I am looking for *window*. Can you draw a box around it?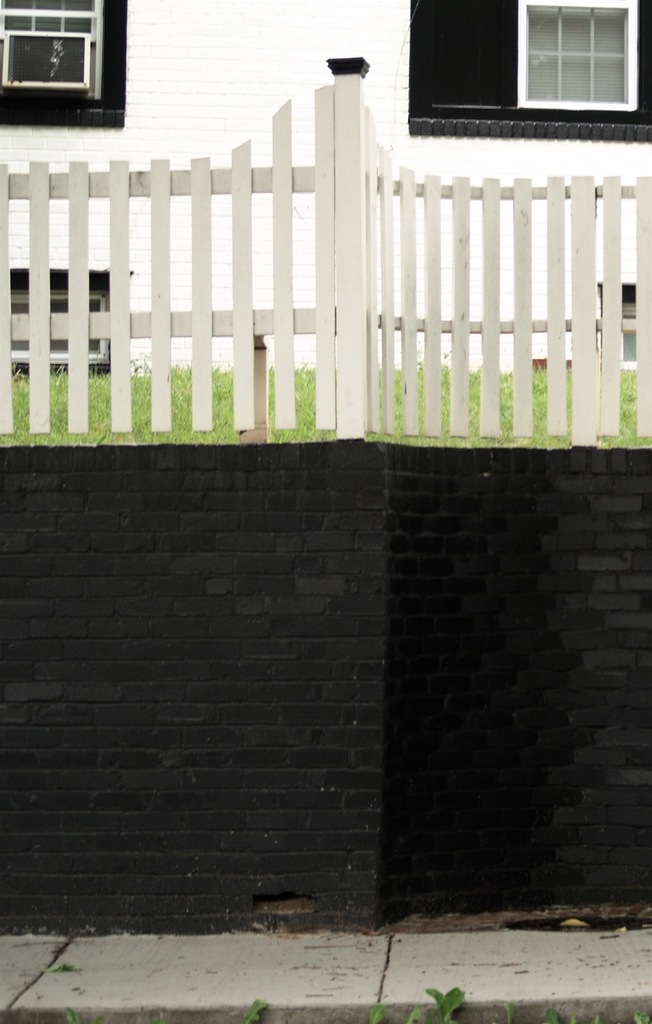
Sure, the bounding box is region(522, 0, 638, 101).
